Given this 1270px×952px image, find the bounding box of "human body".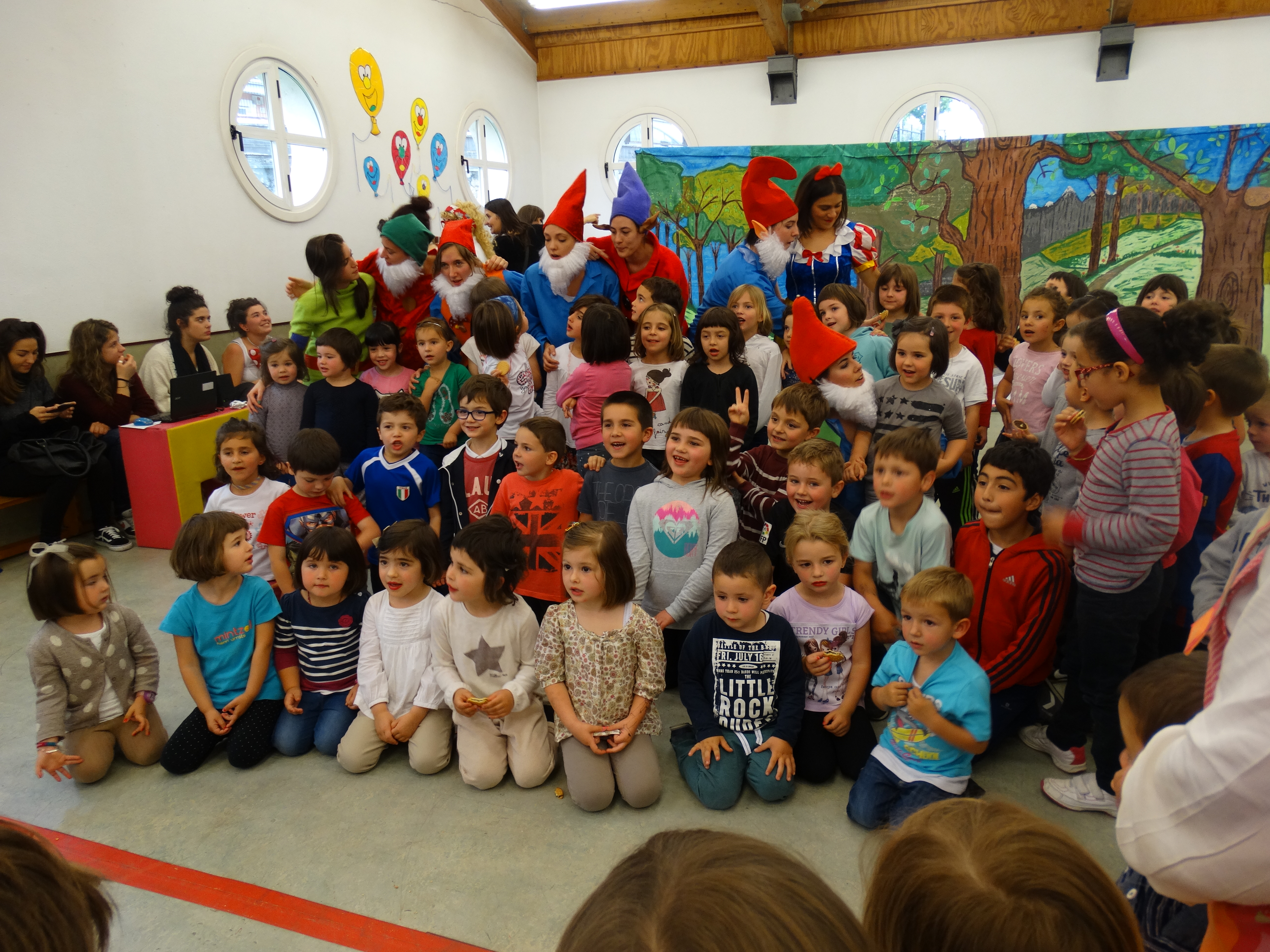
[left=214, top=93, right=238, bottom=132].
